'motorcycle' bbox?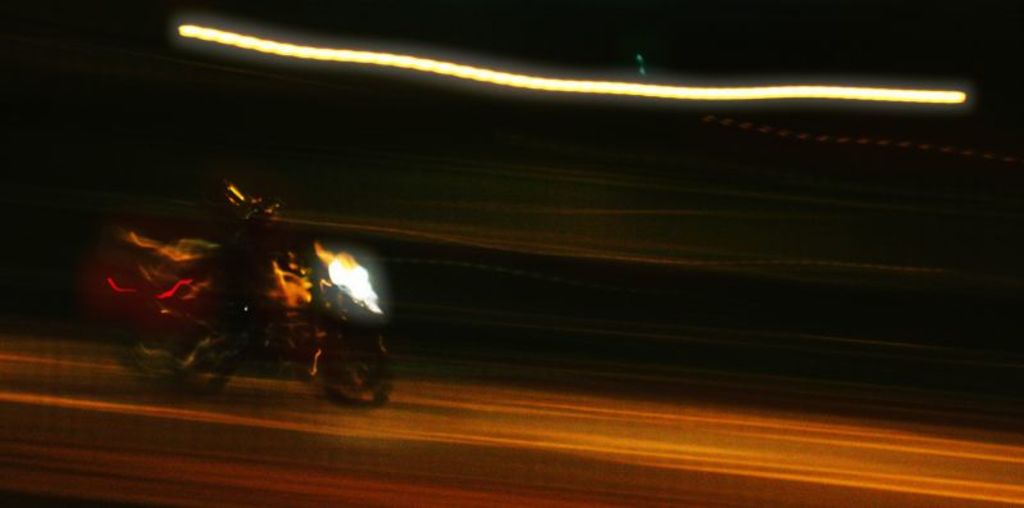
<box>108,224,393,403</box>
